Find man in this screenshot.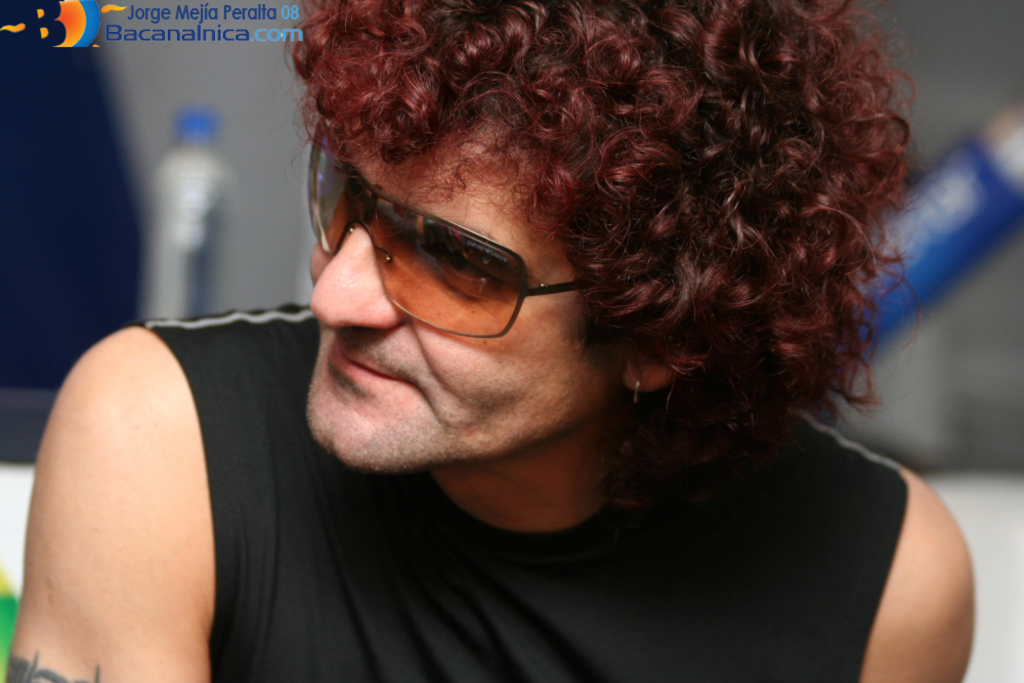
The bounding box for man is x1=57 y1=13 x2=968 y2=682.
